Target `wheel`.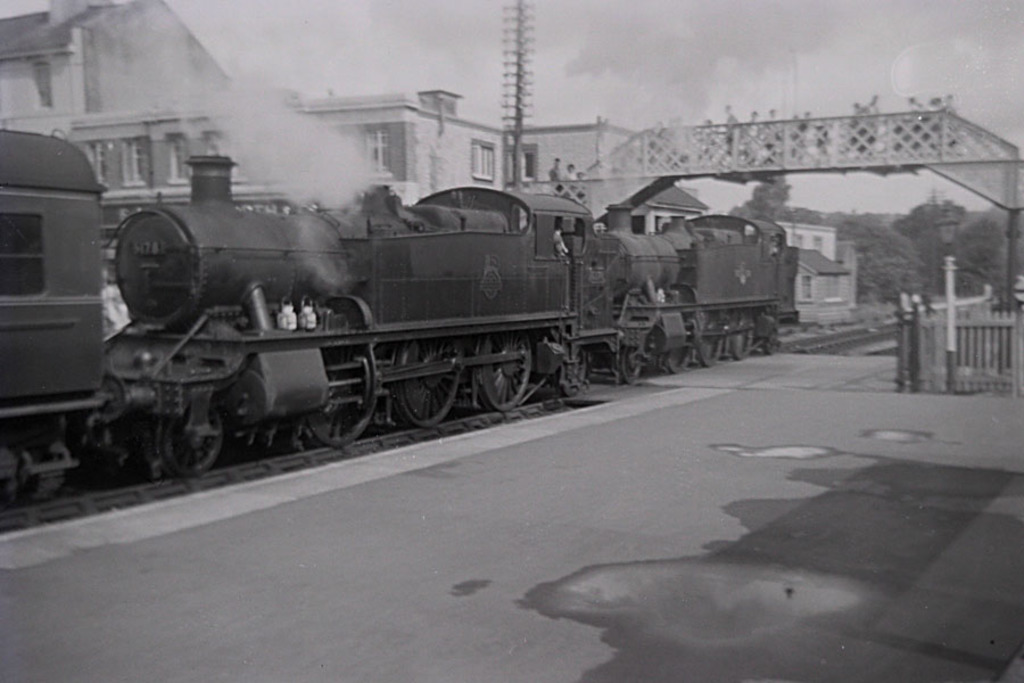
Target region: select_region(162, 402, 223, 474).
